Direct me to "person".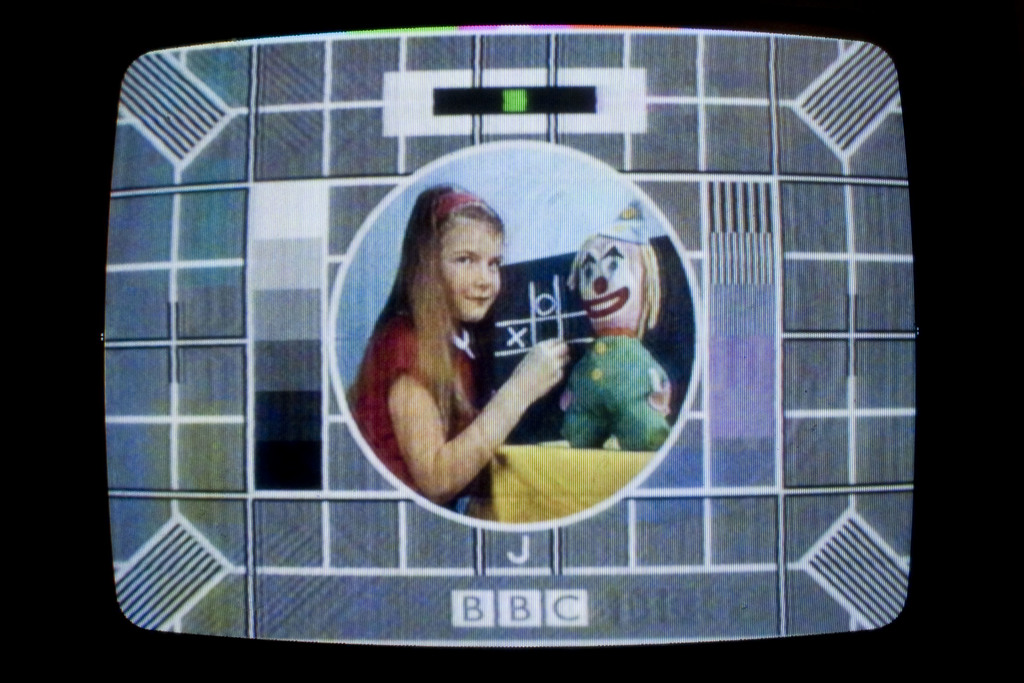
Direction: 363, 164, 701, 554.
